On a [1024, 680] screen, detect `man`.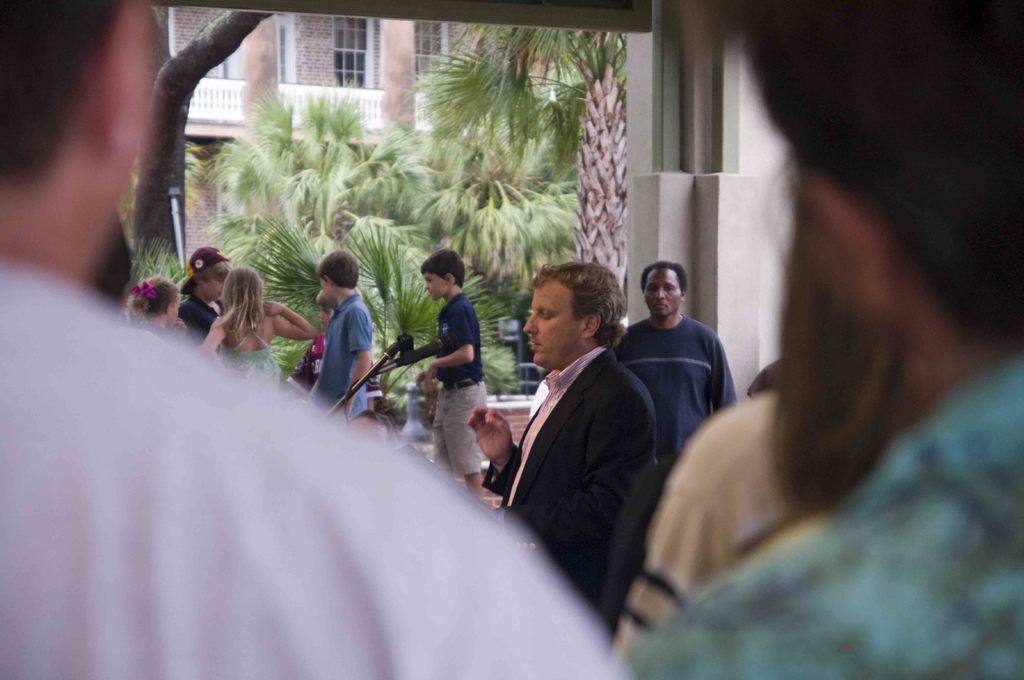
bbox(481, 254, 698, 608).
